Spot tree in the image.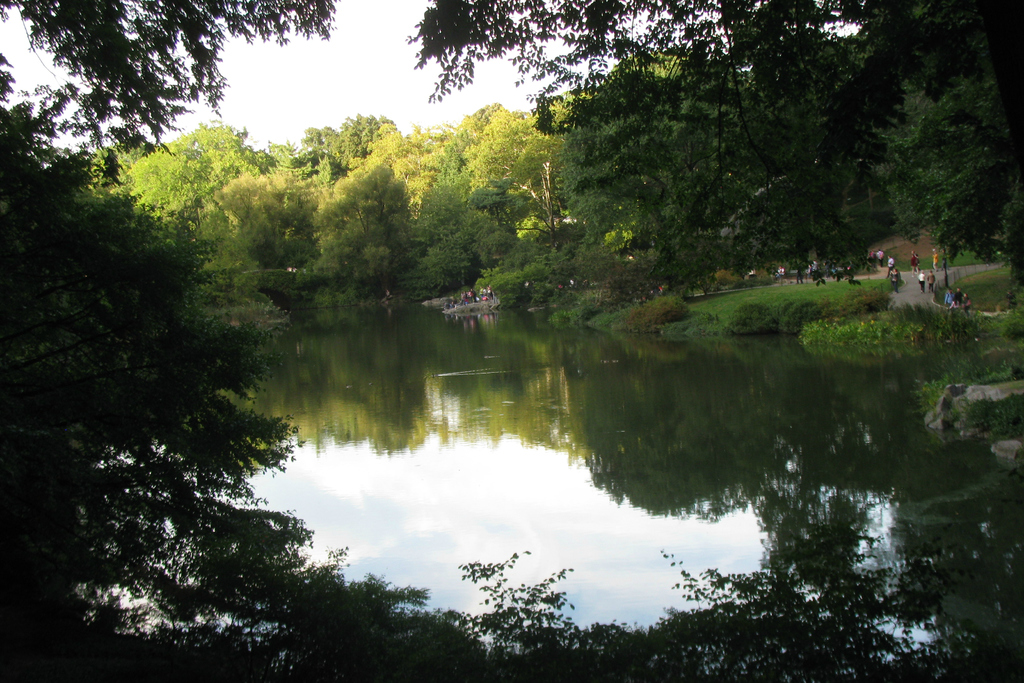
tree found at [left=0, top=0, right=324, bottom=682].
